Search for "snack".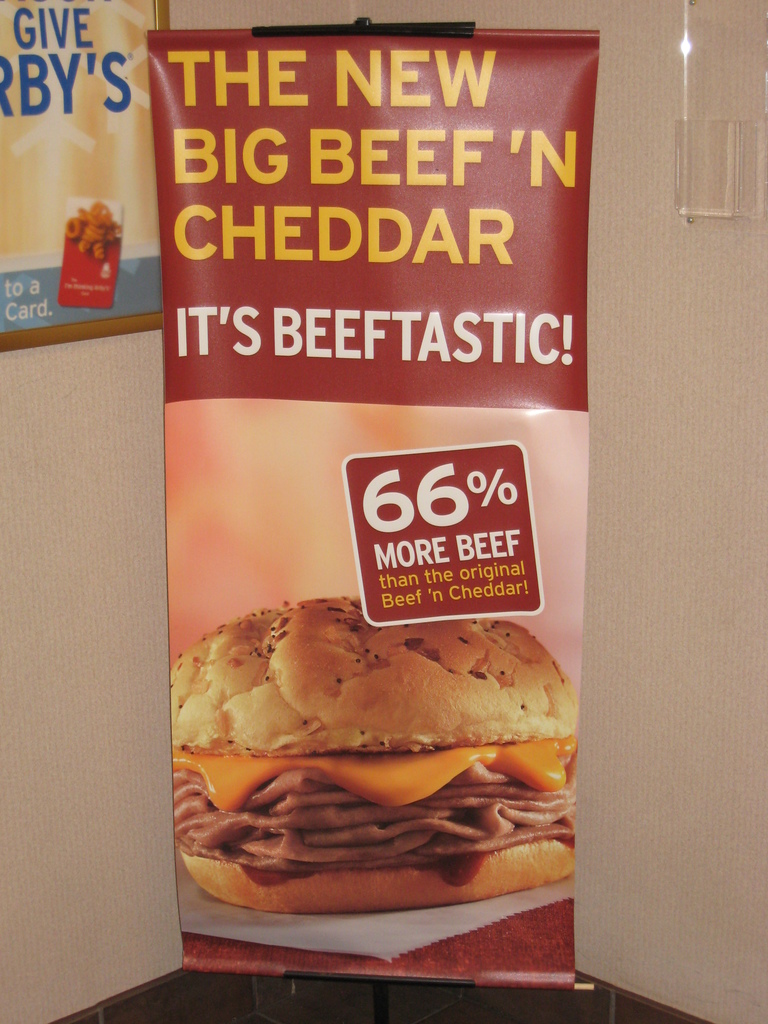
Found at BBox(164, 585, 581, 917).
